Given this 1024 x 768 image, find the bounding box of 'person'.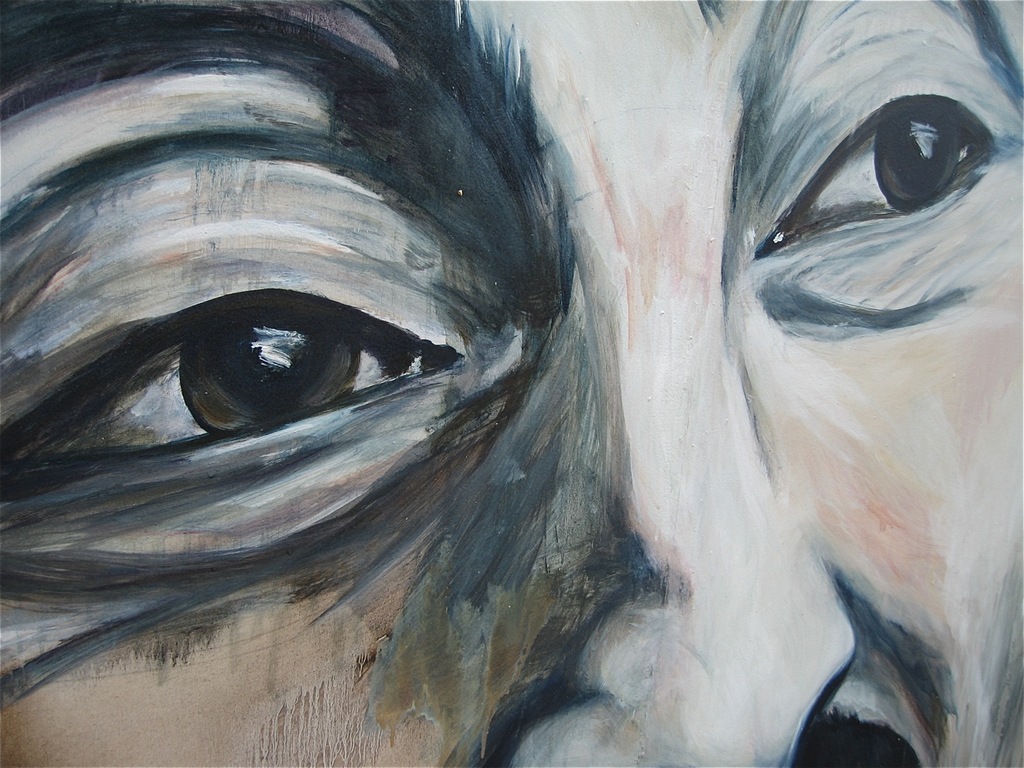
x1=0, y1=0, x2=1023, y2=767.
